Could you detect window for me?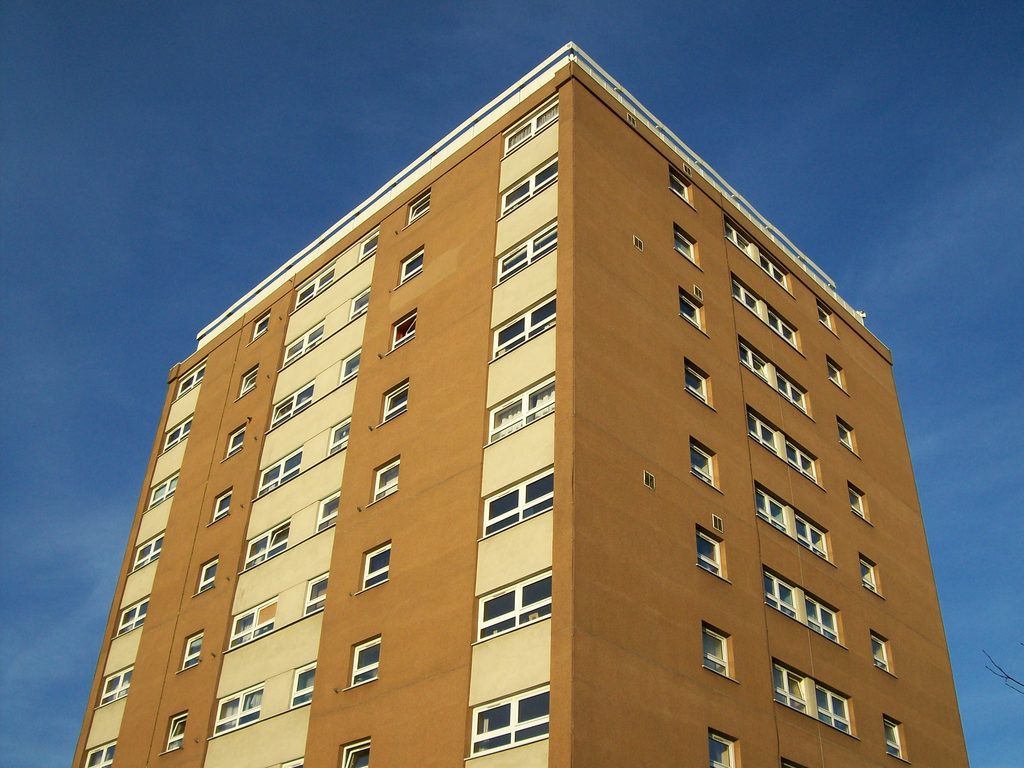
Detection result: <region>694, 521, 733, 584</region>.
